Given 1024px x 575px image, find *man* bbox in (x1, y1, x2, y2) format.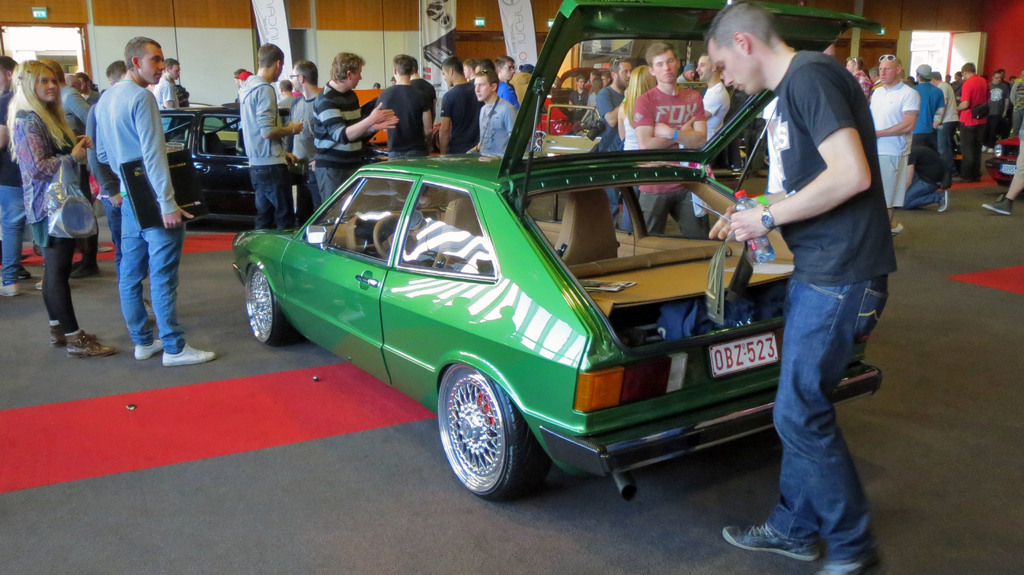
(706, 0, 897, 574).
